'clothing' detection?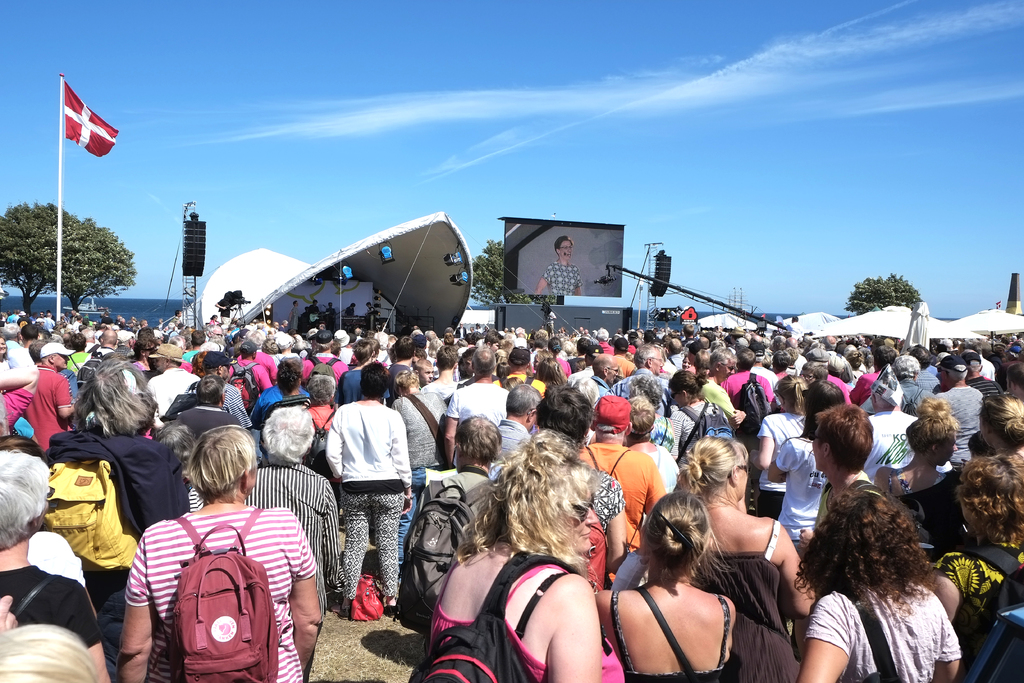
Rect(177, 402, 250, 440)
